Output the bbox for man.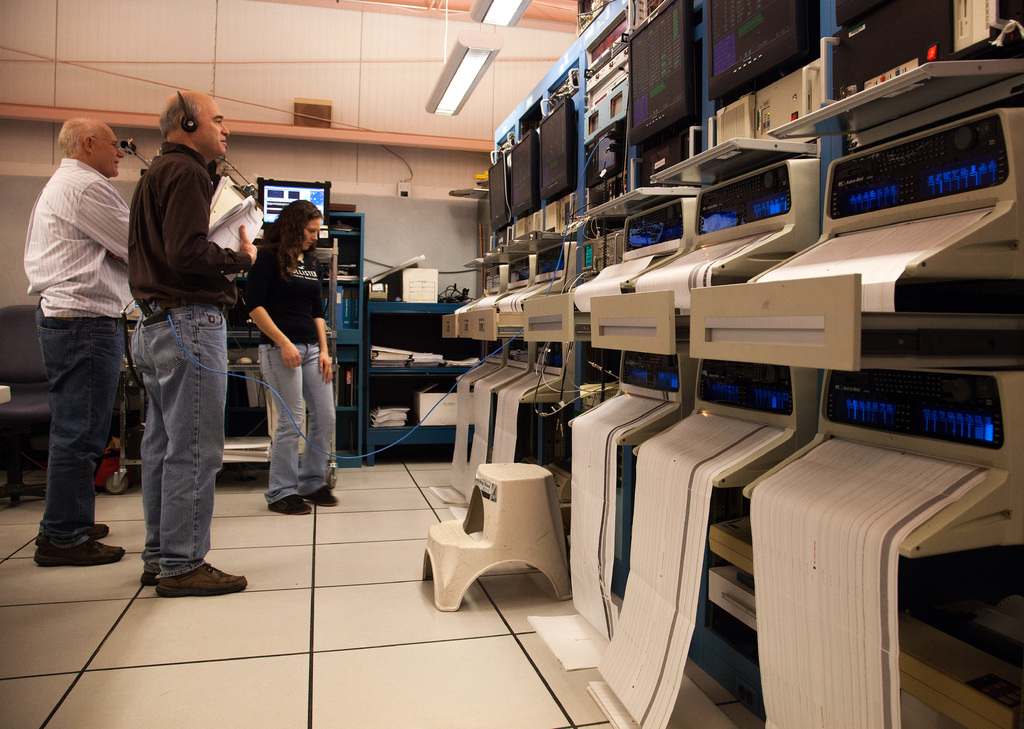
left=124, top=86, right=264, bottom=595.
